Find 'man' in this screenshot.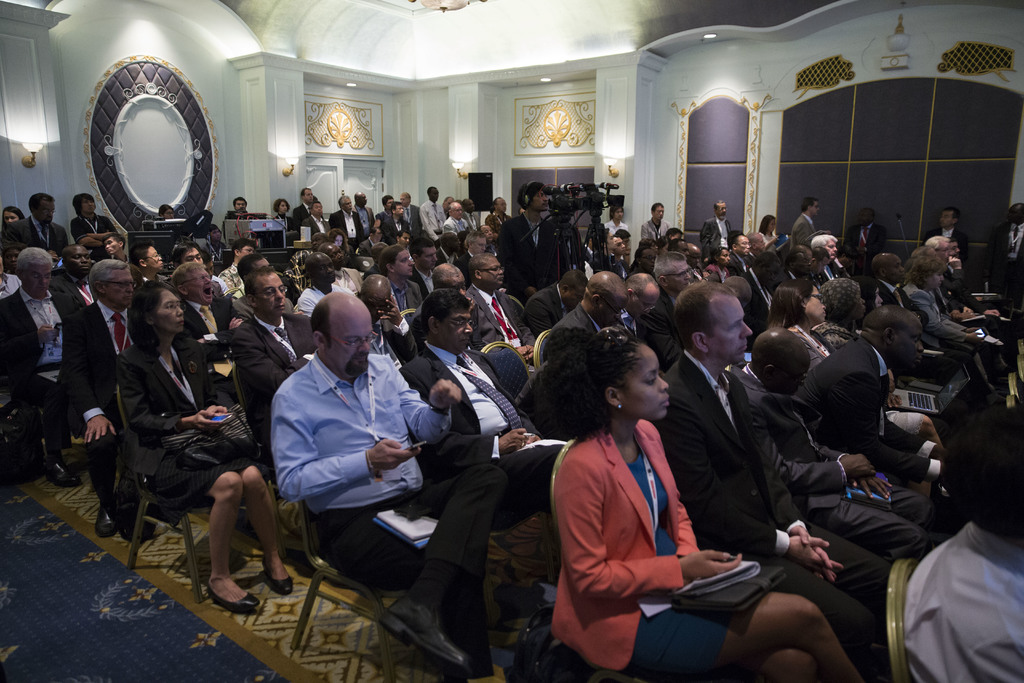
The bounding box for 'man' is crop(527, 273, 588, 350).
